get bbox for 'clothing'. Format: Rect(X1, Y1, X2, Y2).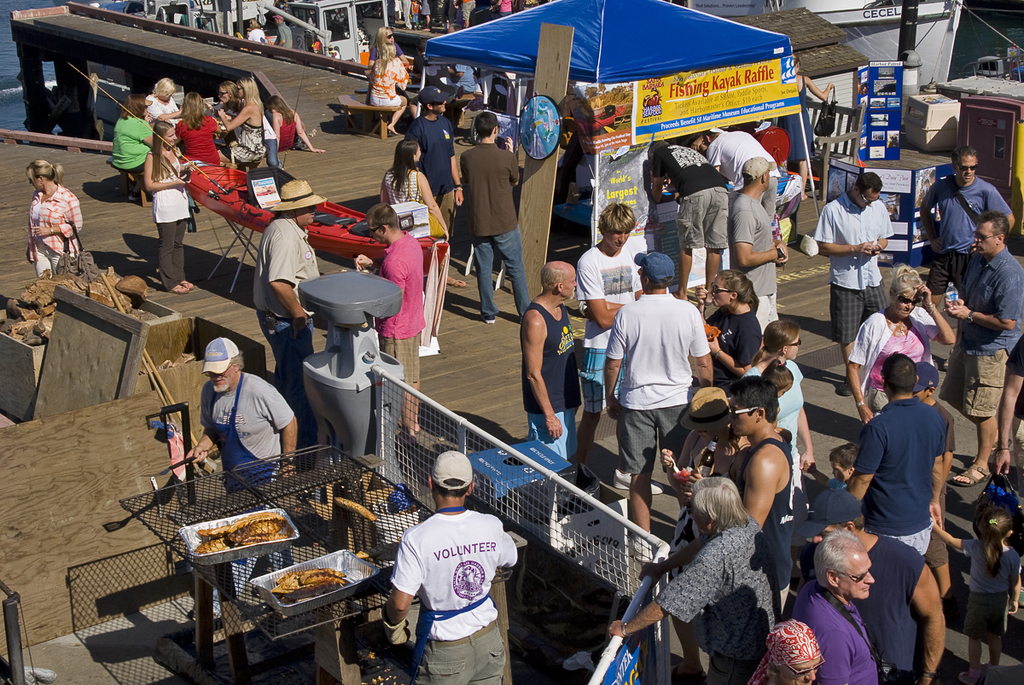
Rect(387, 166, 437, 226).
